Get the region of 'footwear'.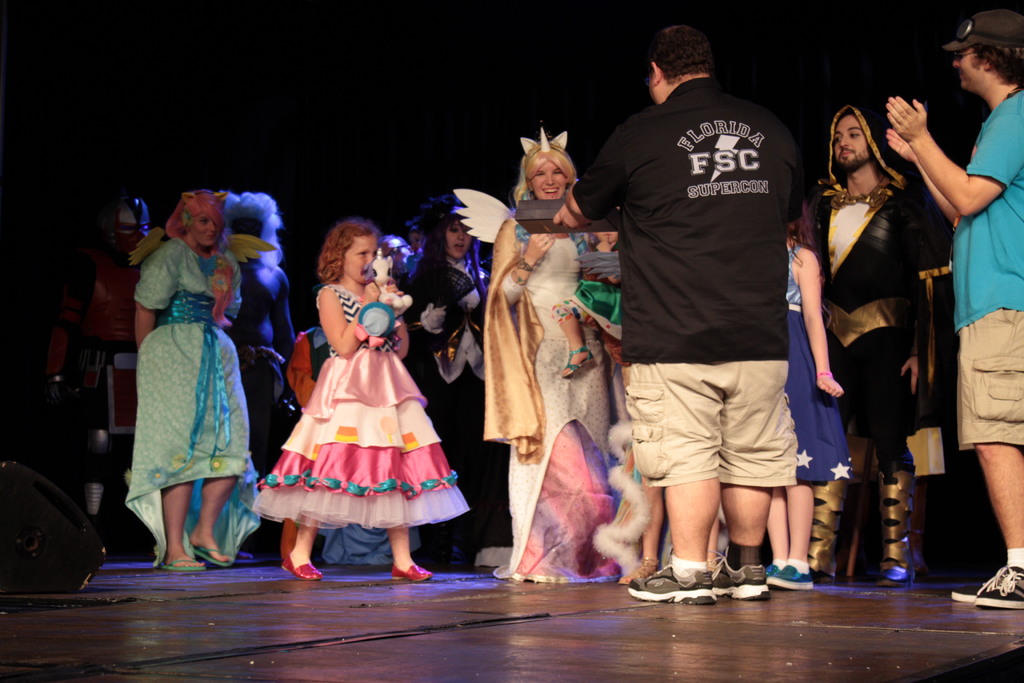
(772,568,815,589).
